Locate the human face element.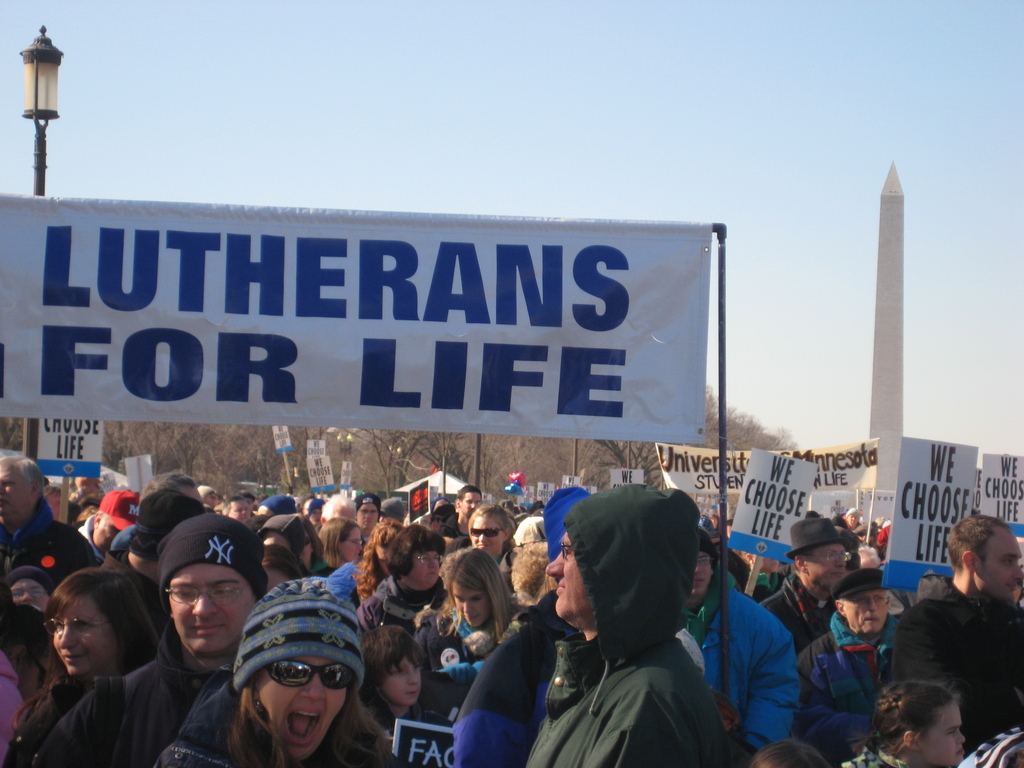
Element bbox: 169:562:251:652.
